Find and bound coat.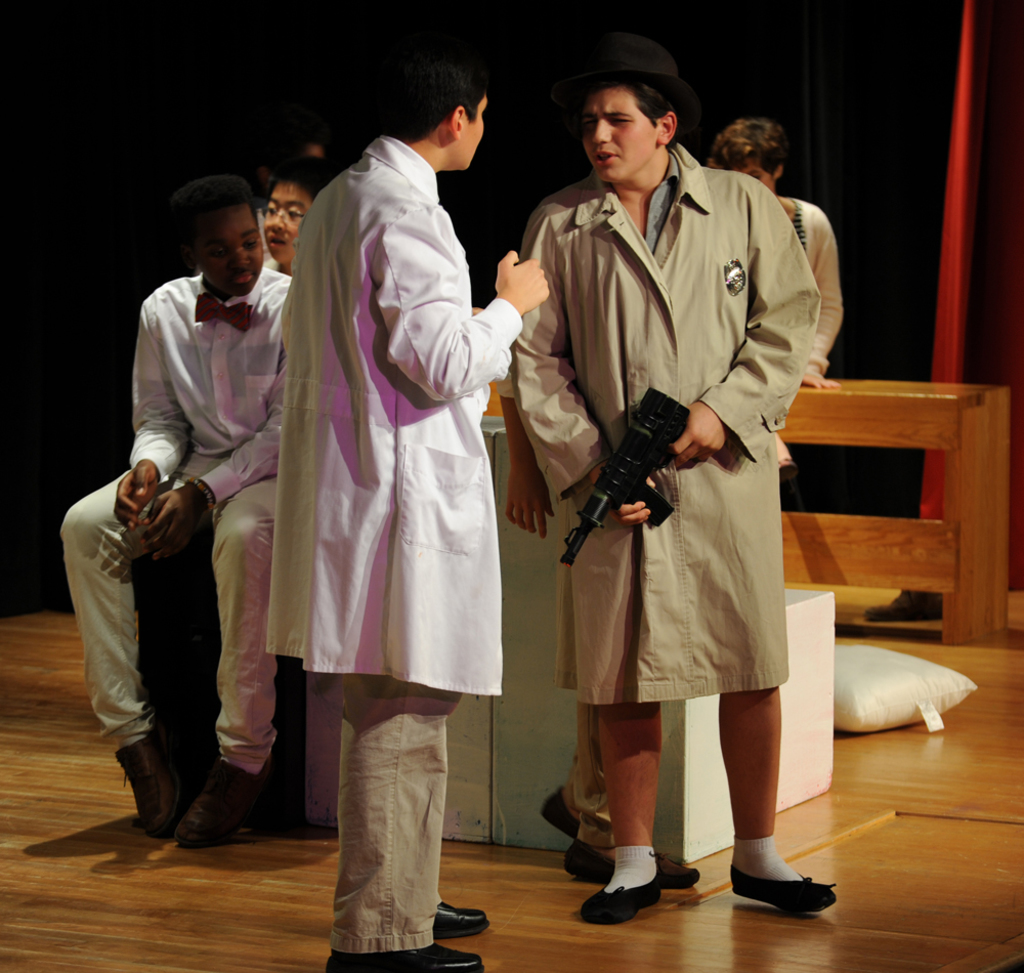
Bound: box=[531, 120, 823, 750].
